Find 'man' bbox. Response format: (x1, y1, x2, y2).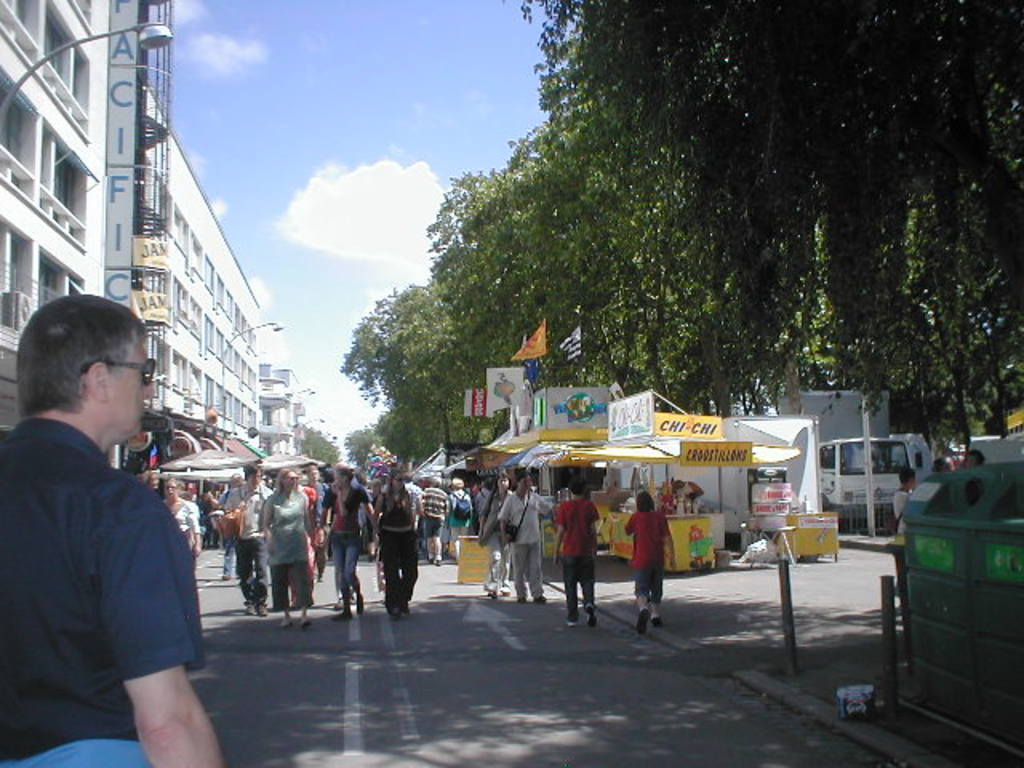
(498, 467, 554, 597).
